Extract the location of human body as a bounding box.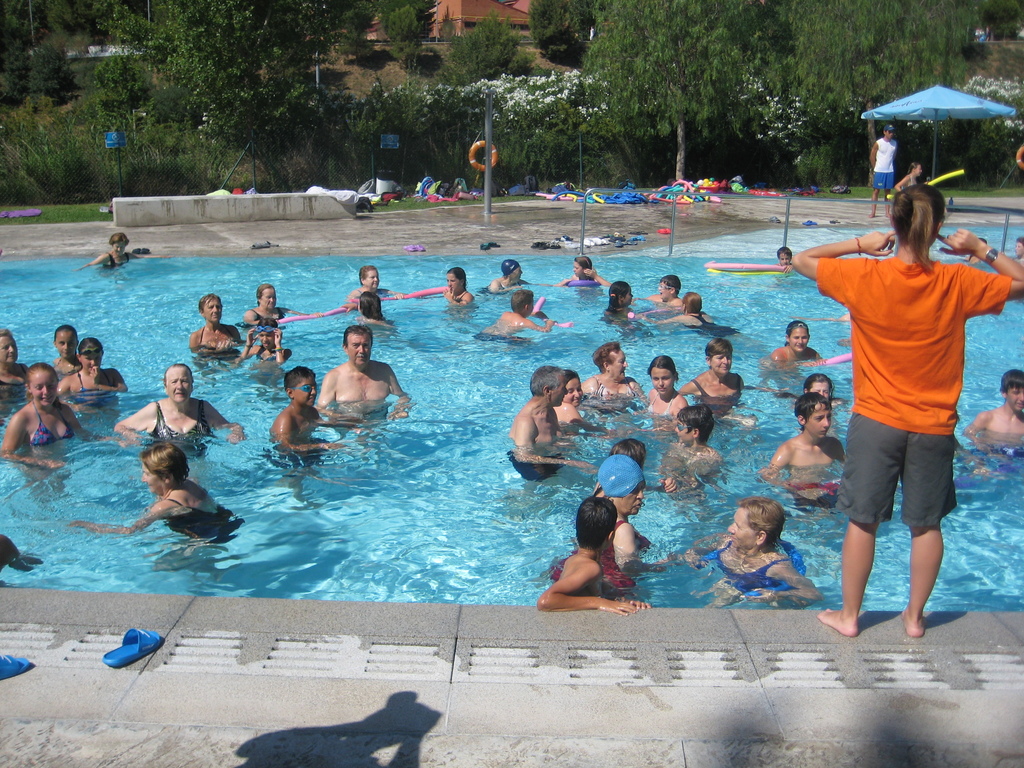
[x1=969, y1=367, x2=1023, y2=458].
